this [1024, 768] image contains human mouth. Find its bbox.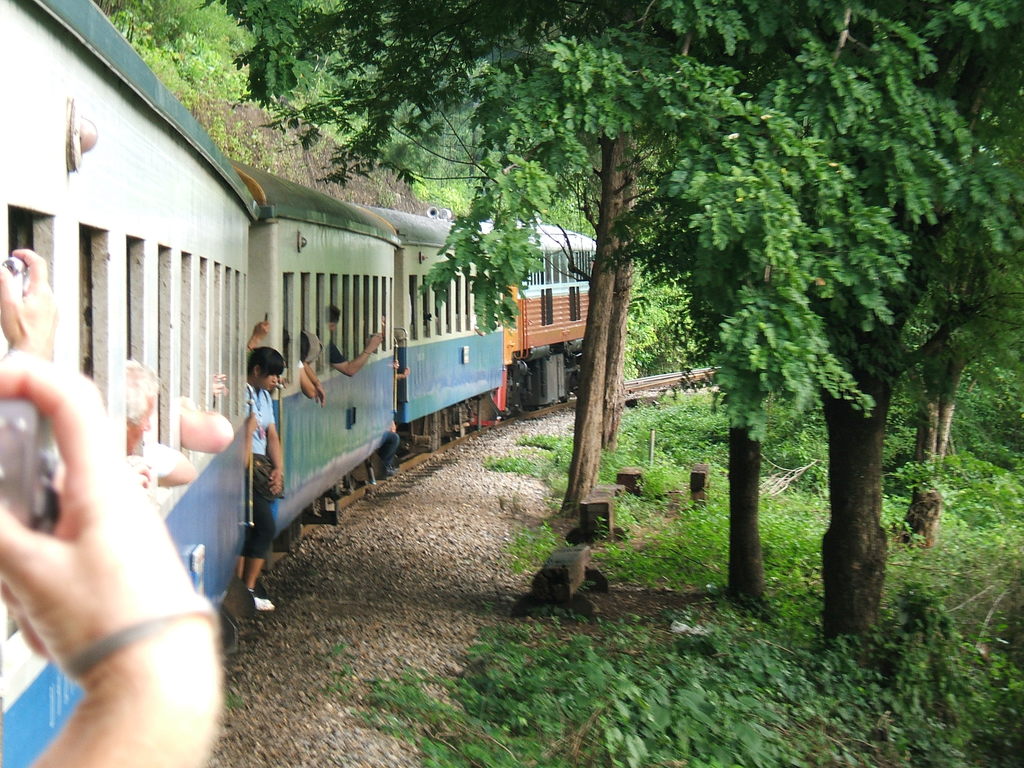
269 383 280 391.
